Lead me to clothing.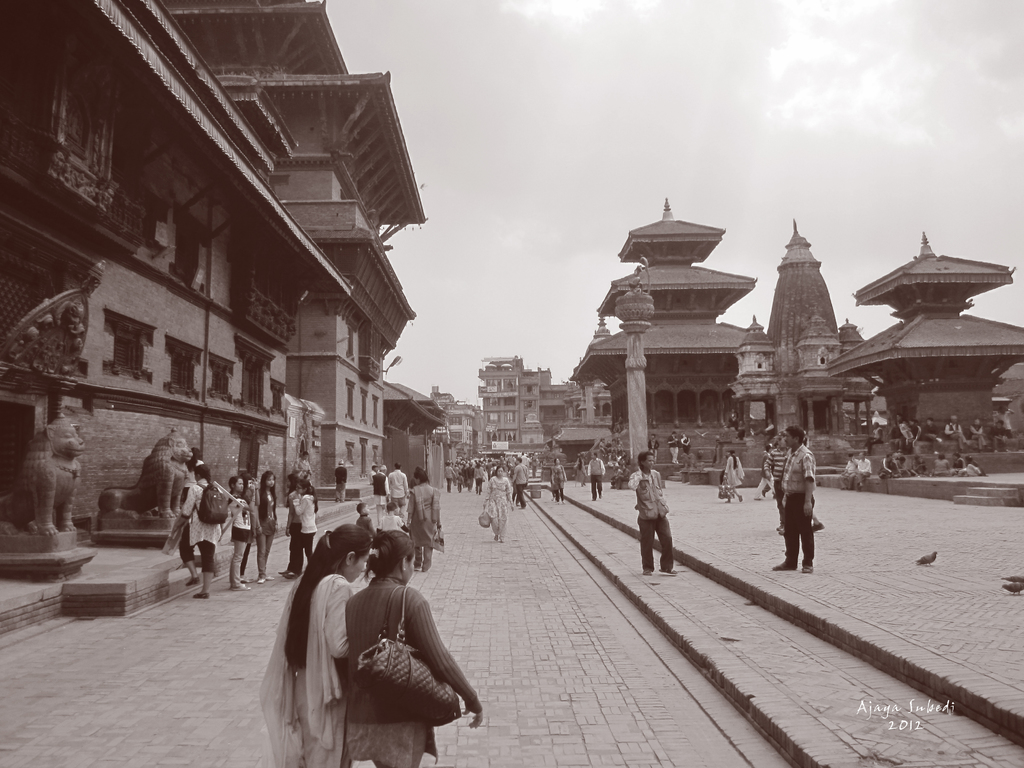
Lead to 762, 447, 790, 522.
